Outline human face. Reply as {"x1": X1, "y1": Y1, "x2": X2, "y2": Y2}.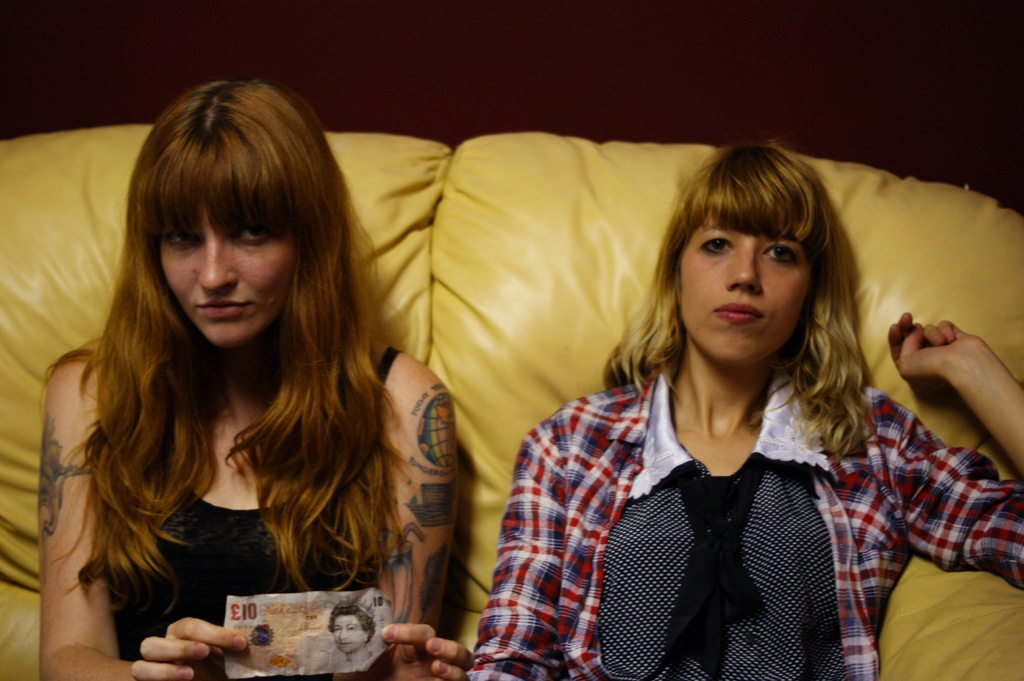
{"x1": 691, "y1": 200, "x2": 825, "y2": 360}.
